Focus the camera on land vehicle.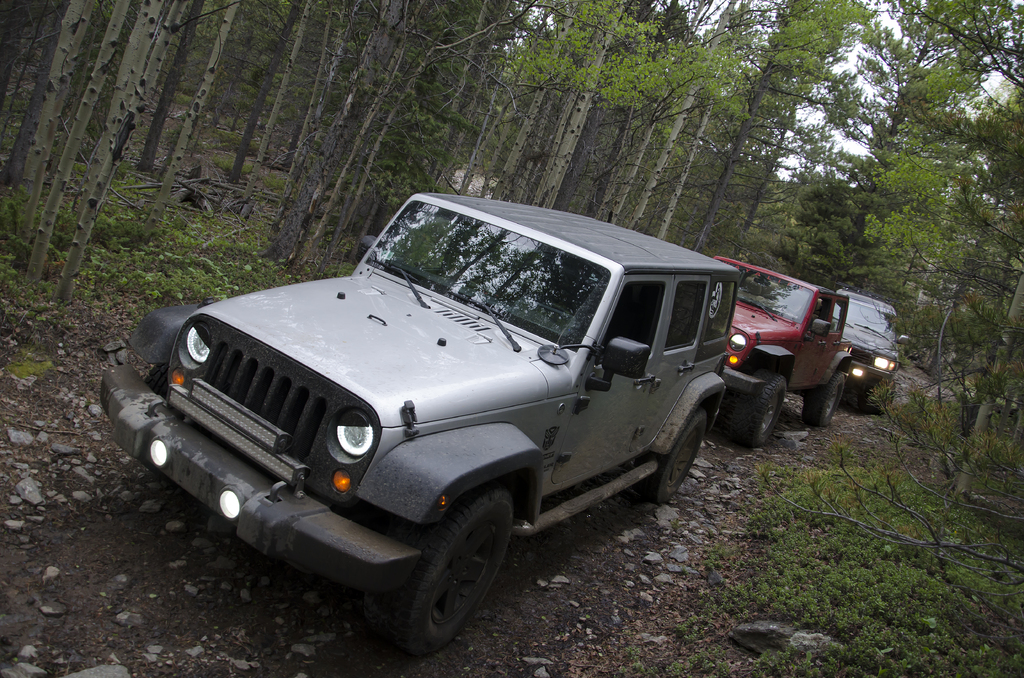
Focus region: 836:284:909:405.
